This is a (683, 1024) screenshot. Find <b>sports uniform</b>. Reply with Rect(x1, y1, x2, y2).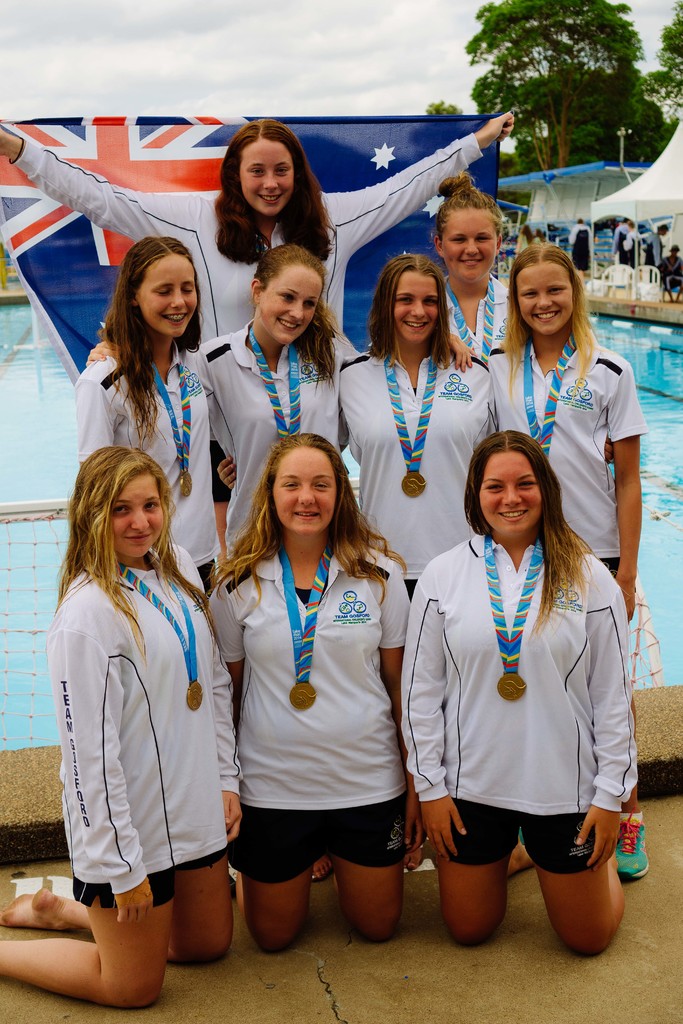
Rect(339, 342, 498, 592).
